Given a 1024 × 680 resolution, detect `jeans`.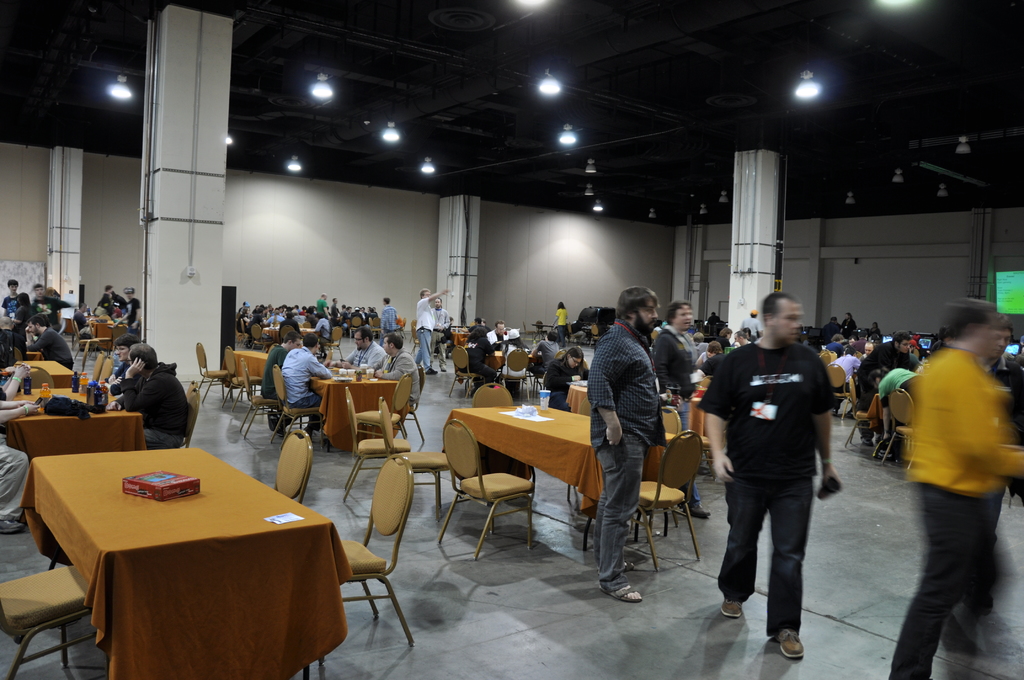
box(713, 485, 812, 635).
